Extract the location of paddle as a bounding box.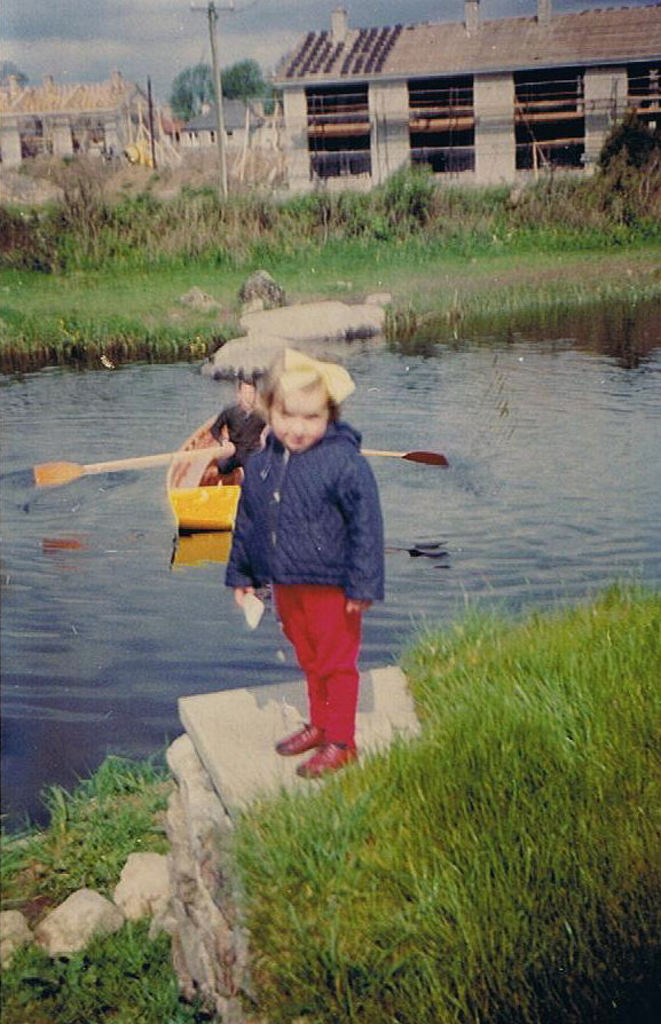
bbox=(360, 448, 447, 471).
